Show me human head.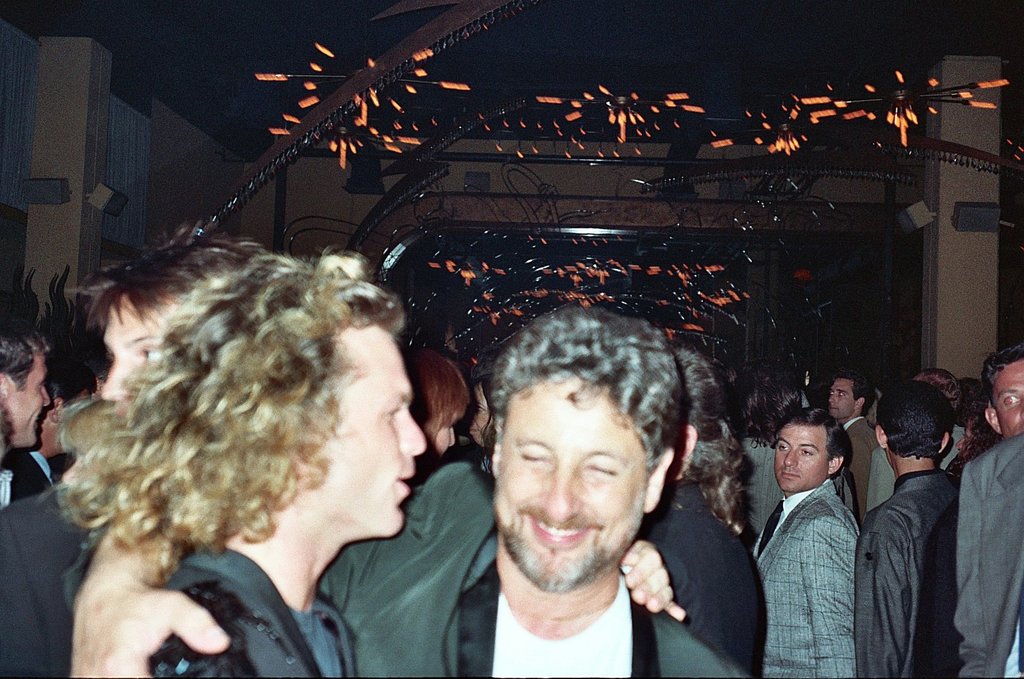
human head is here: rect(58, 363, 101, 402).
